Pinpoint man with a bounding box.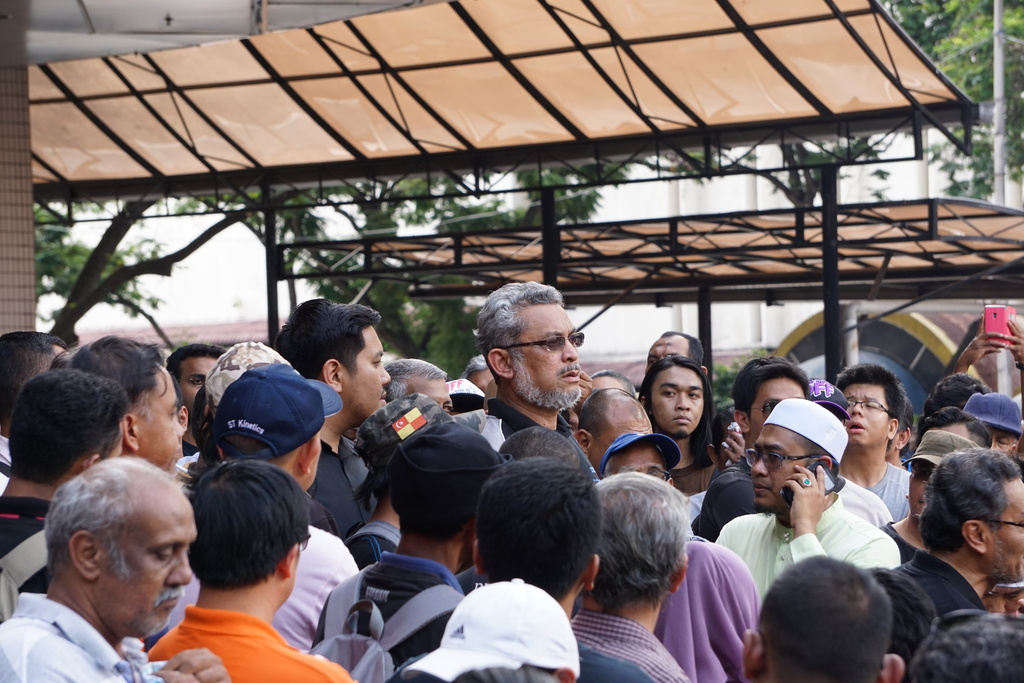
rect(504, 426, 761, 682).
